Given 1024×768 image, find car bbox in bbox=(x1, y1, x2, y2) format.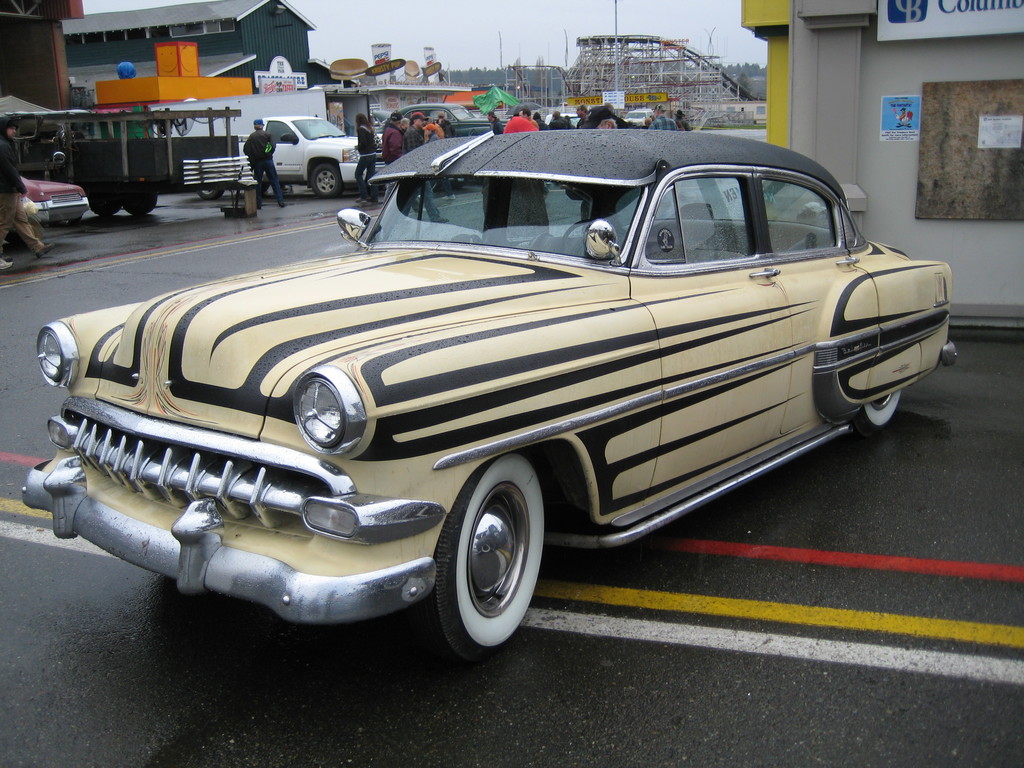
bbox=(23, 140, 955, 654).
